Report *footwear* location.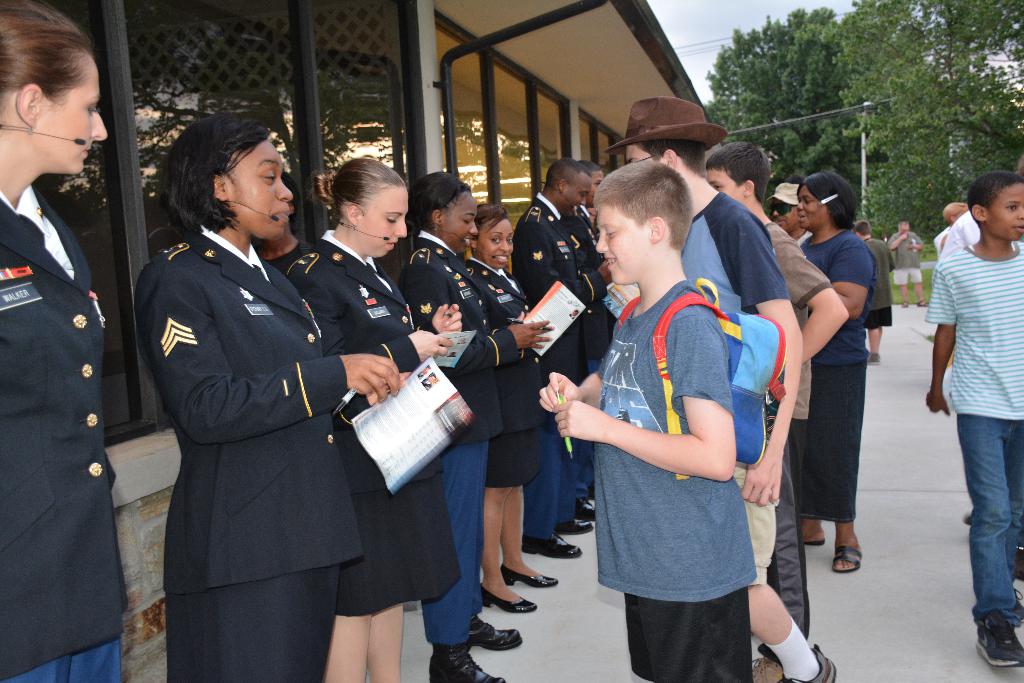
Report: left=499, top=564, right=561, bottom=589.
